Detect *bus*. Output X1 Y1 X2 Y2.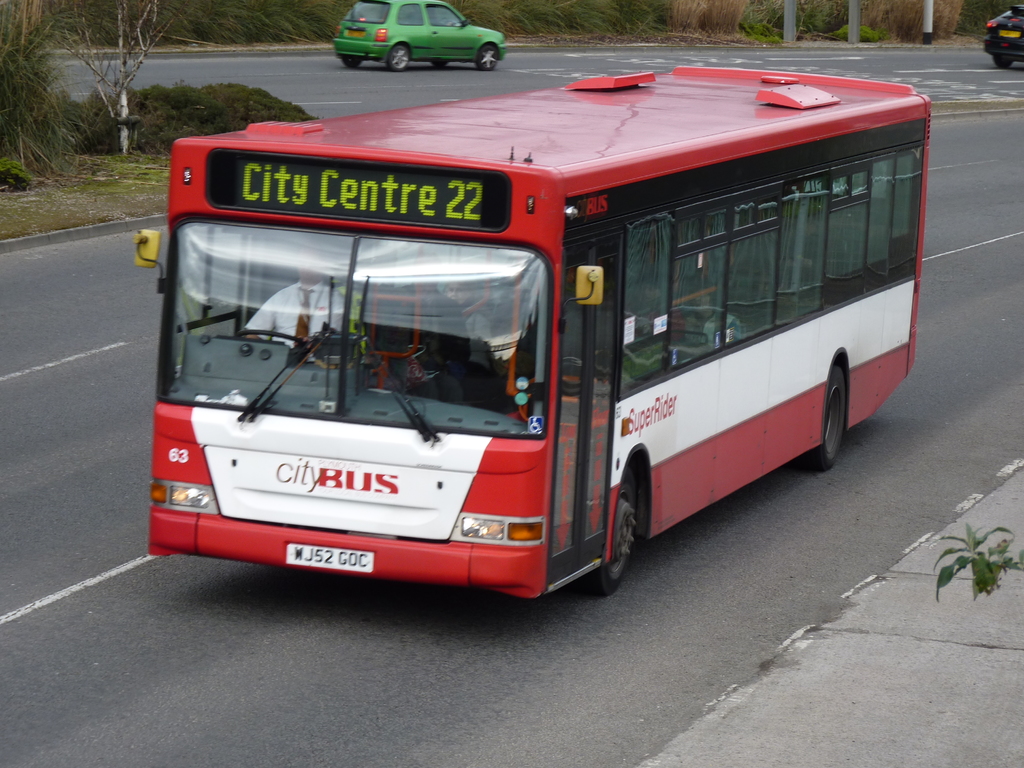
135 63 932 601.
